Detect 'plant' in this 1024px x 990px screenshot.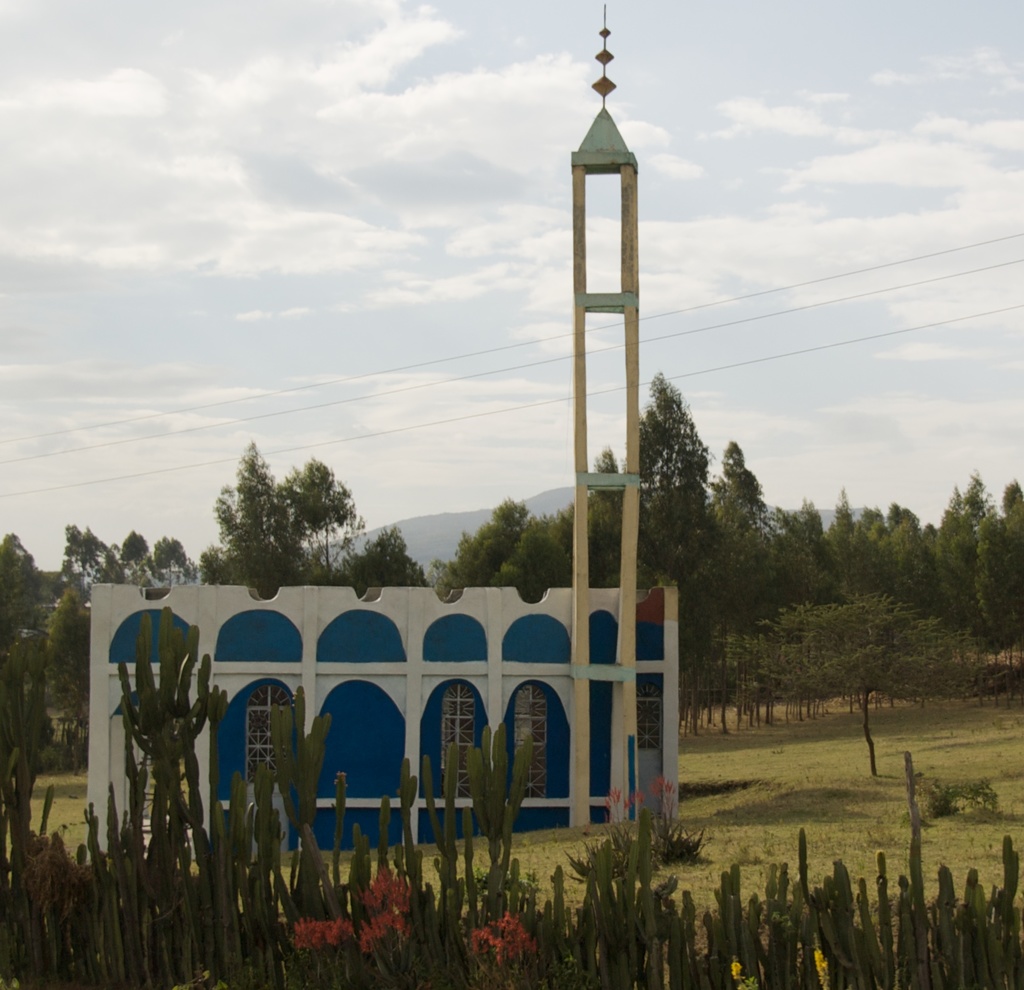
Detection: <bbox>288, 909, 364, 988</bbox>.
